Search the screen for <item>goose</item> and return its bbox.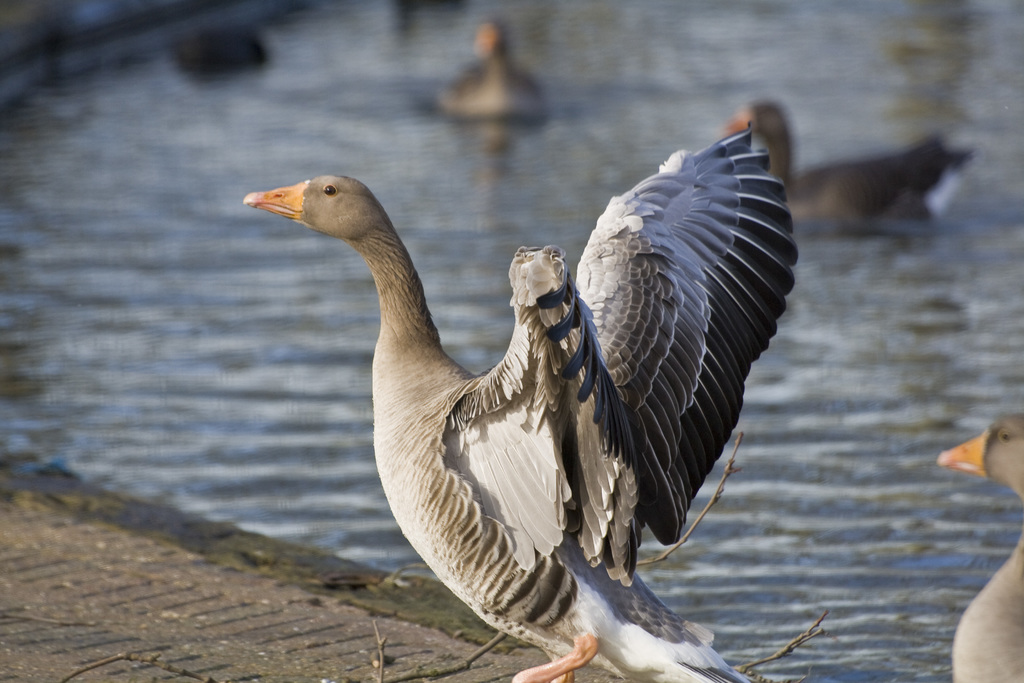
Found: rect(712, 90, 989, 239).
